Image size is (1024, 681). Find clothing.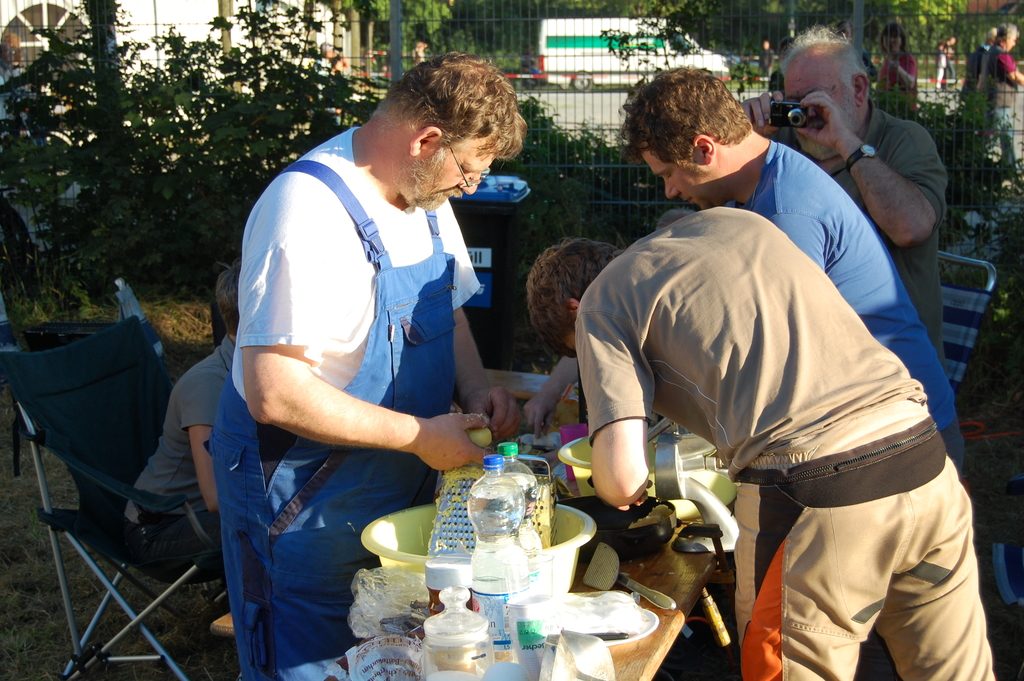
detection(207, 127, 481, 677).
